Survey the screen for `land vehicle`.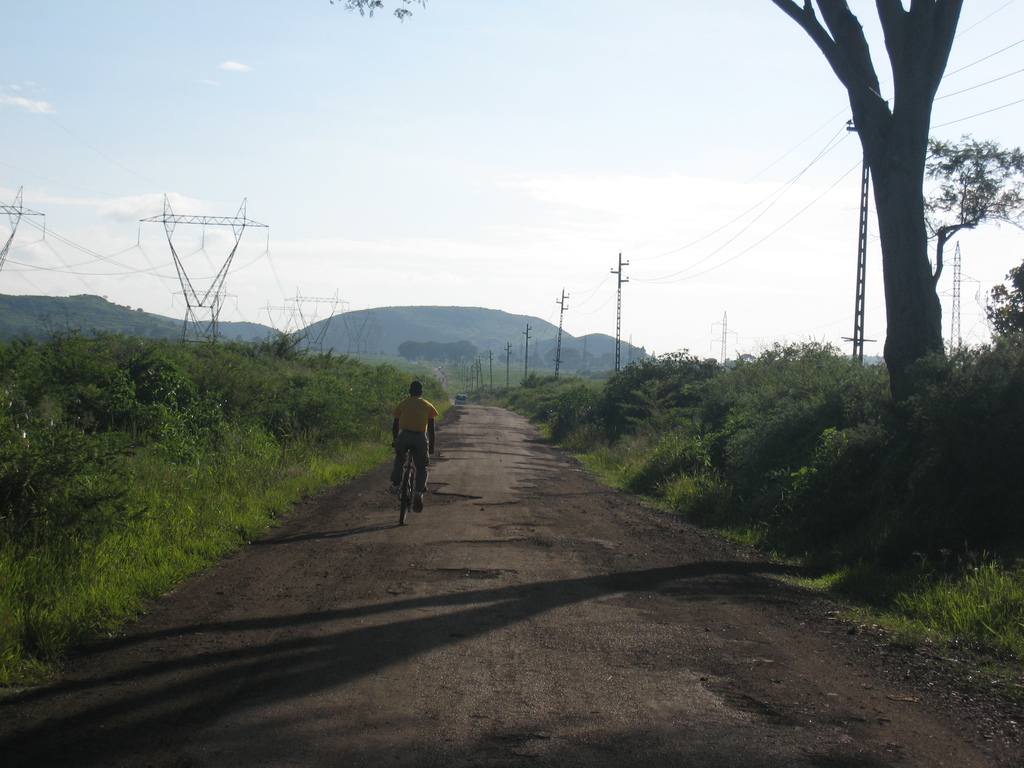
Survey found: Rect(394, 449, 413, 527).
